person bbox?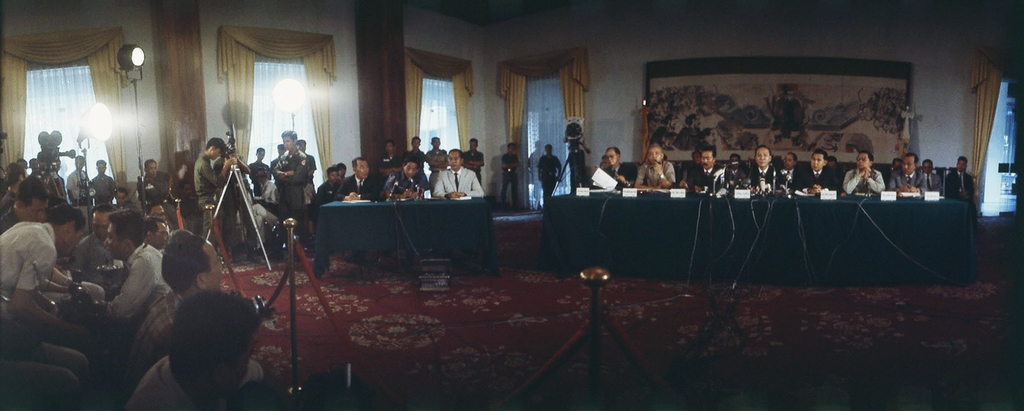
x1=745, y1=146, x2=775, y2=187
